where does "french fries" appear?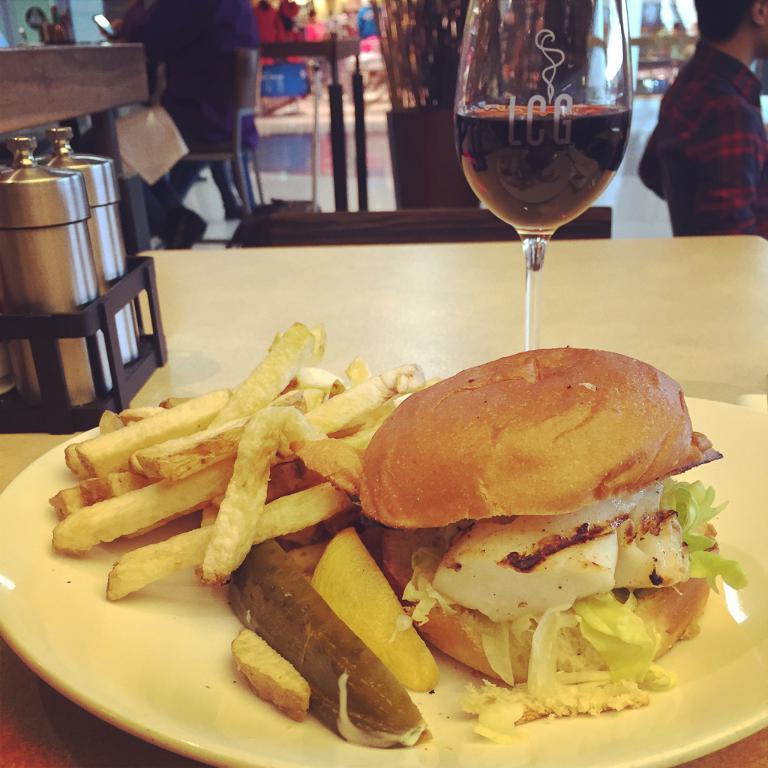
Appears at Rect(117, 402, 168, 428).
